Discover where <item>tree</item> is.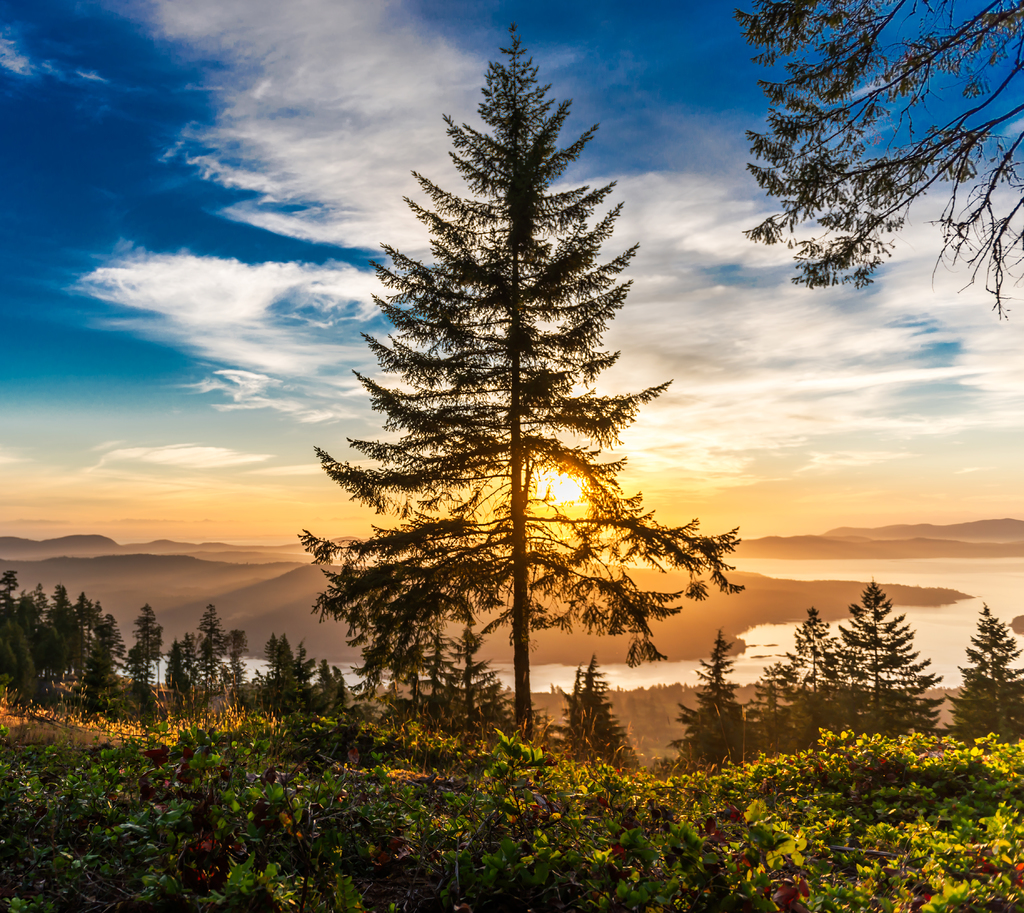
Discovered at box=[552, 653, 656, 791].
